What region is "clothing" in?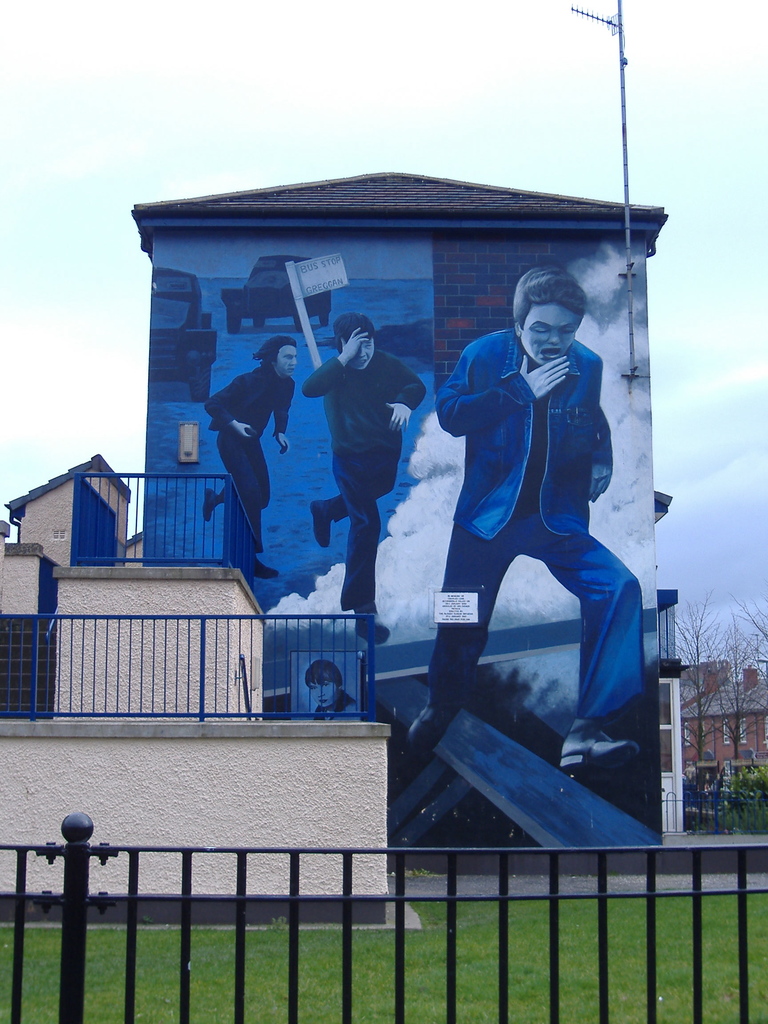
426 263 648 694.
